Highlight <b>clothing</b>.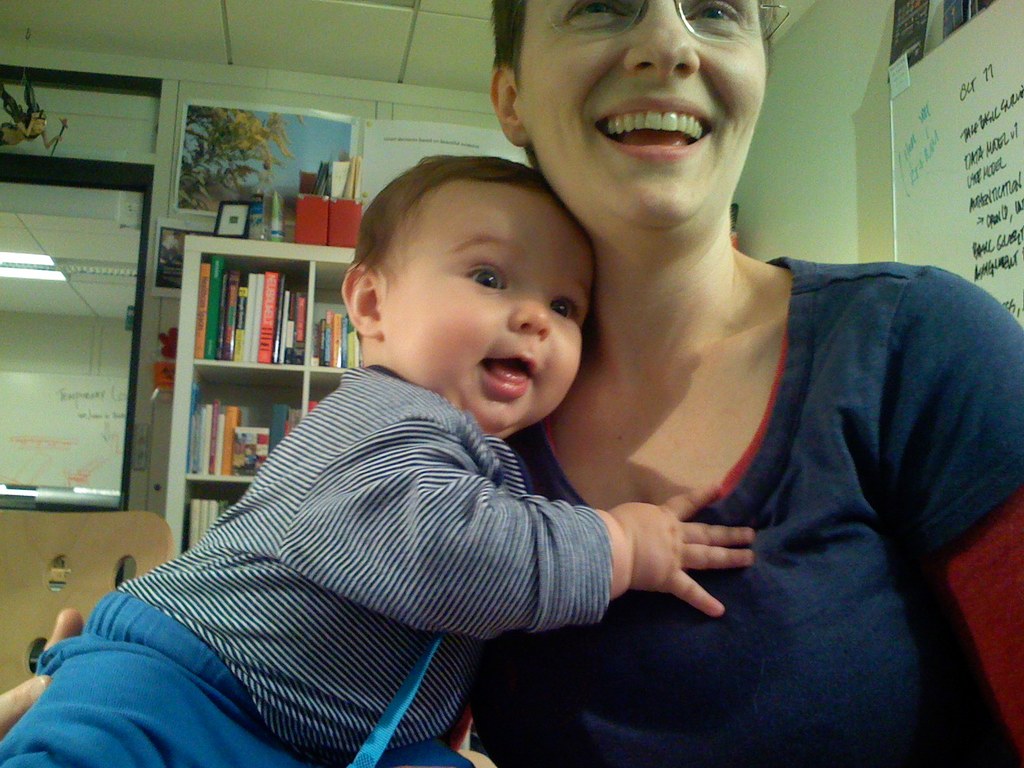
Highlighted region: 473,239,1023,767.
